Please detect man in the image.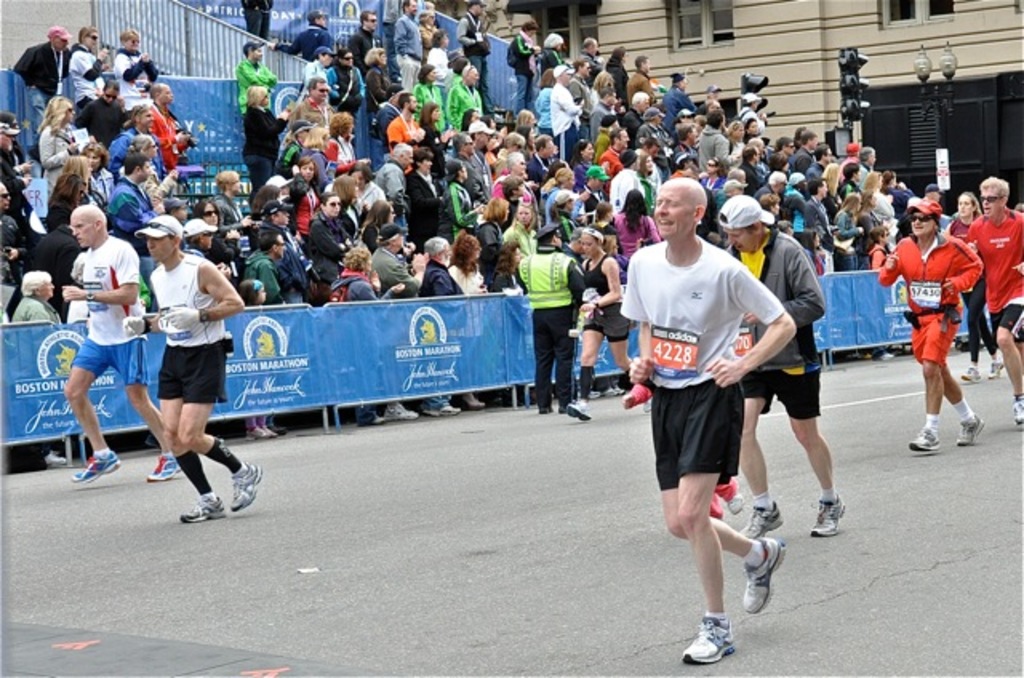
crop(806, 141, 832, 193).
